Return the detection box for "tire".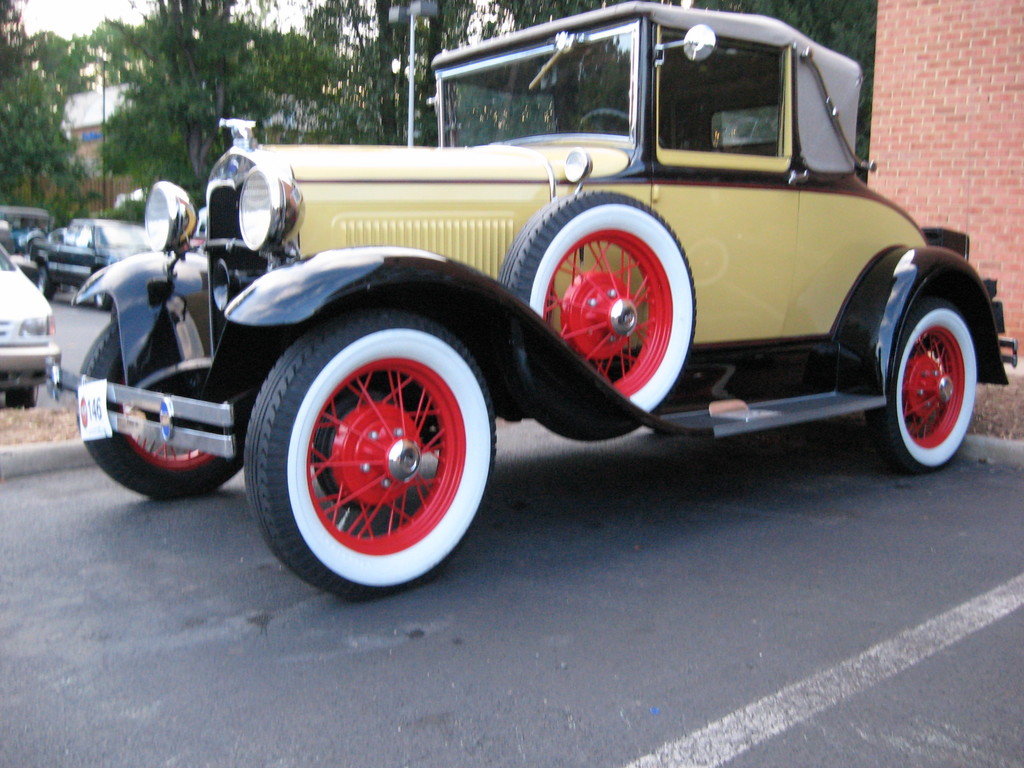
BBox(76, 319, 244, 501).
